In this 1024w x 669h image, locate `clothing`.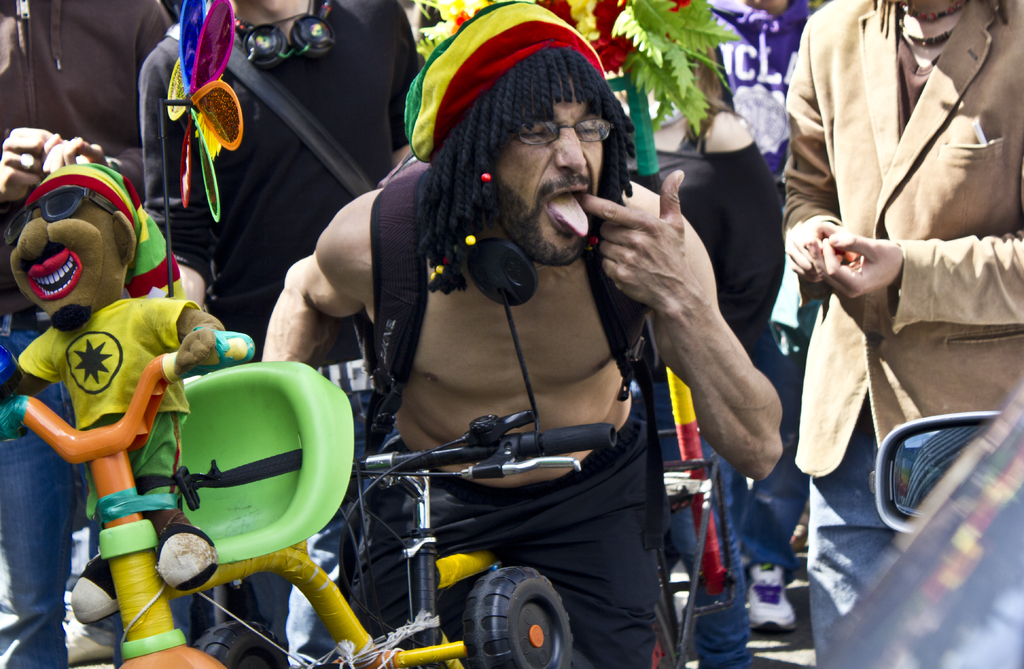
Bounding box: [337, 398, 664, 668].
